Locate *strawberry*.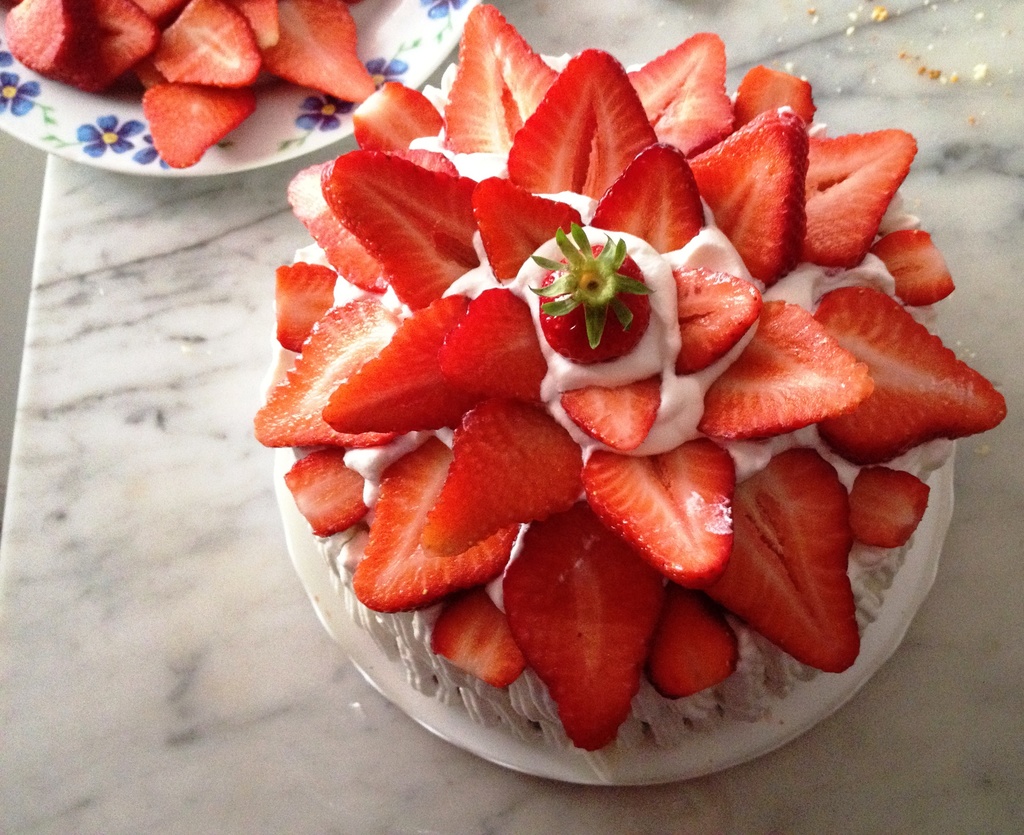
Bounding box: [624, 33, 732, 155].
